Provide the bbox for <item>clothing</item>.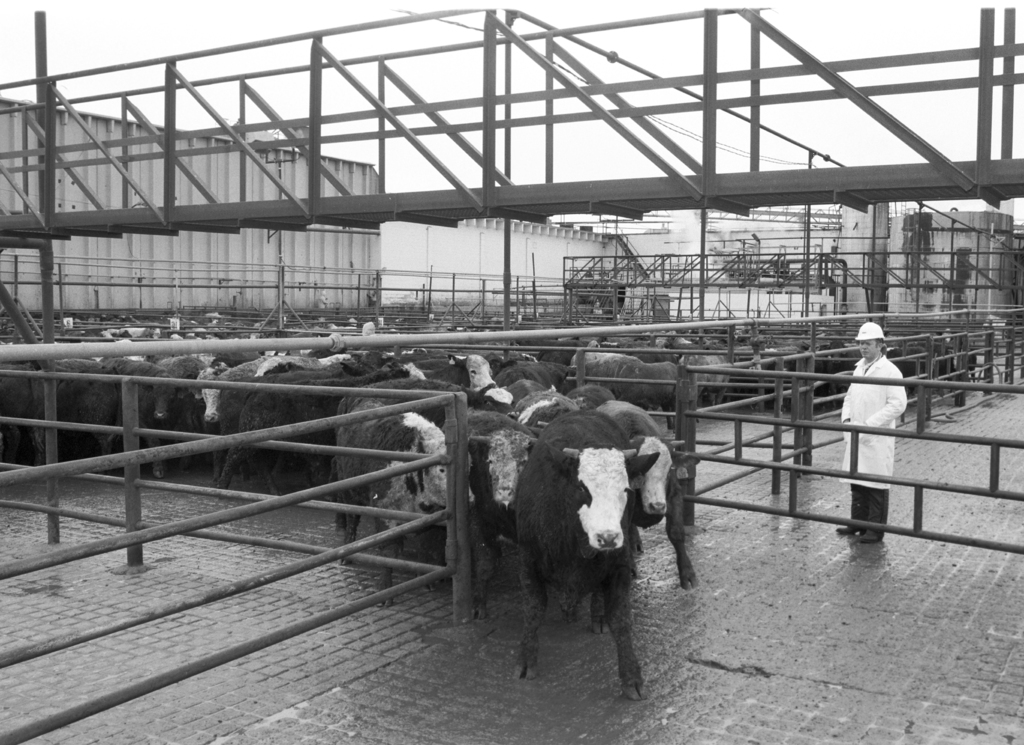
x1=839 y1=354 x2=903 y2=523.
